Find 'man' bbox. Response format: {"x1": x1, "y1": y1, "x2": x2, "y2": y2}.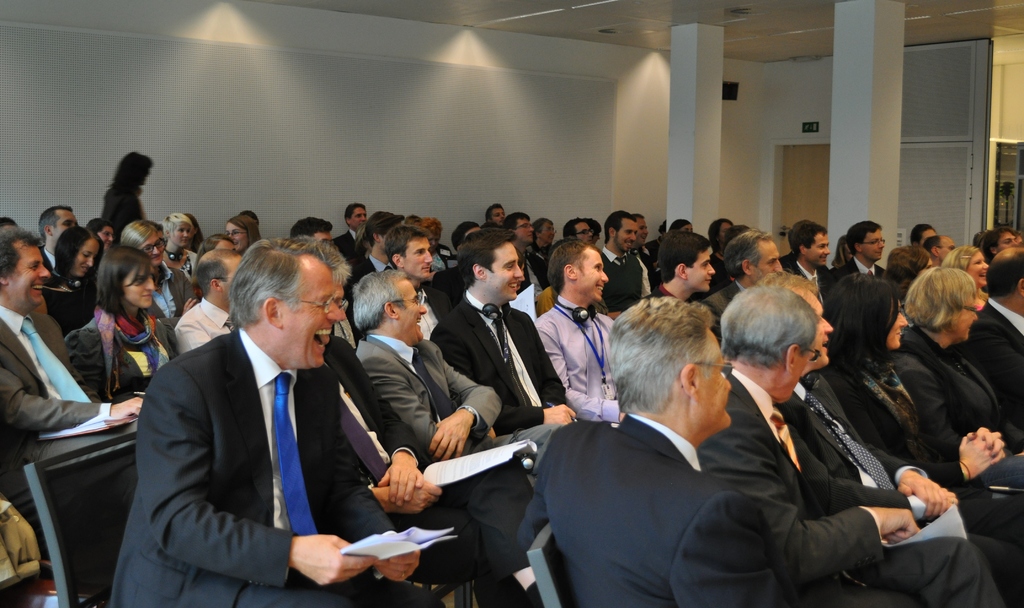
{"x1": 534, "y1": 215, "x2": 555, "y2": 261}.
